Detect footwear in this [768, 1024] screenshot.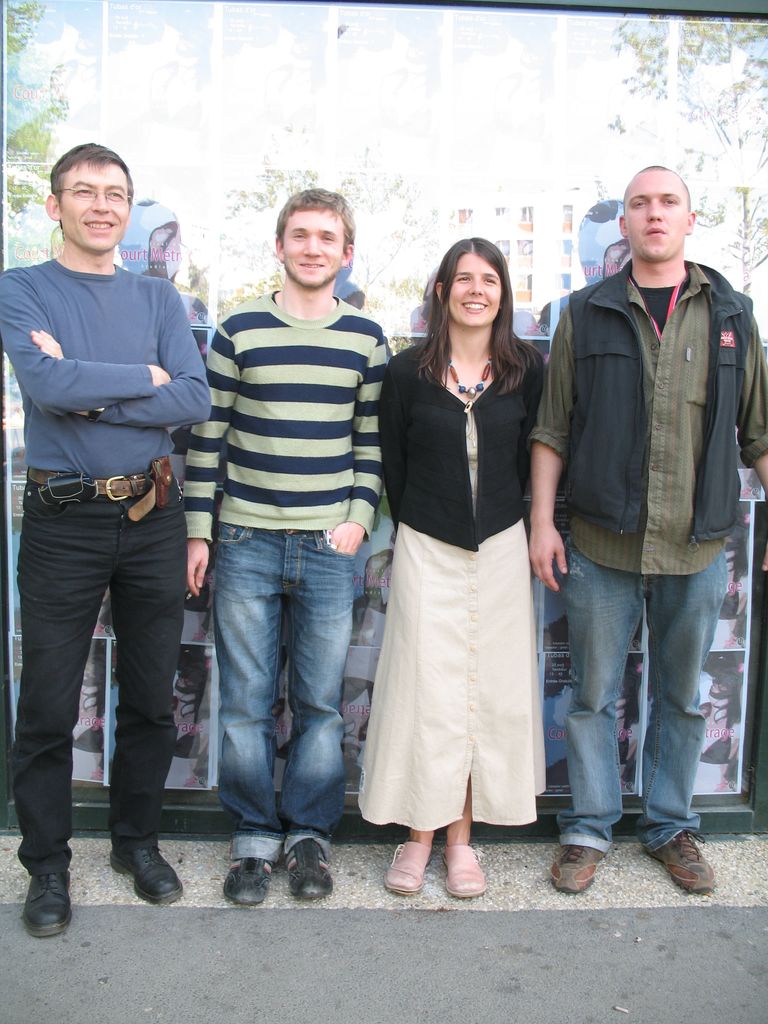
Detection: [384, 839, 436, 895].
